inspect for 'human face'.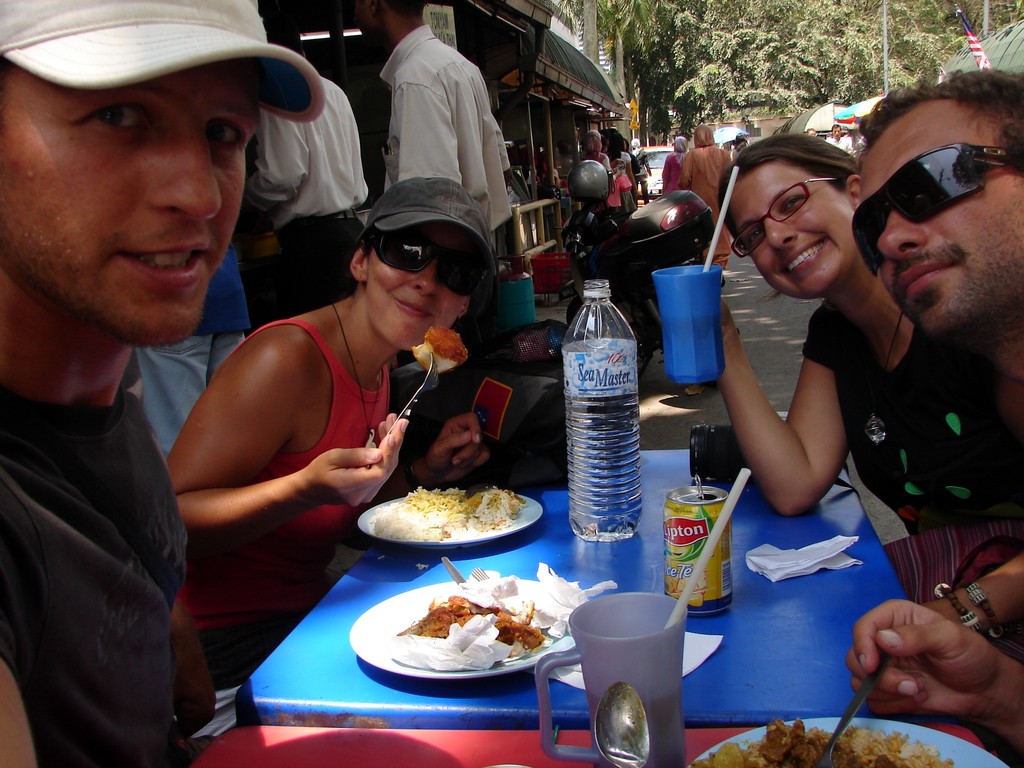
Inspection: x1=856 y1=100 x2=1023 y2=337.
